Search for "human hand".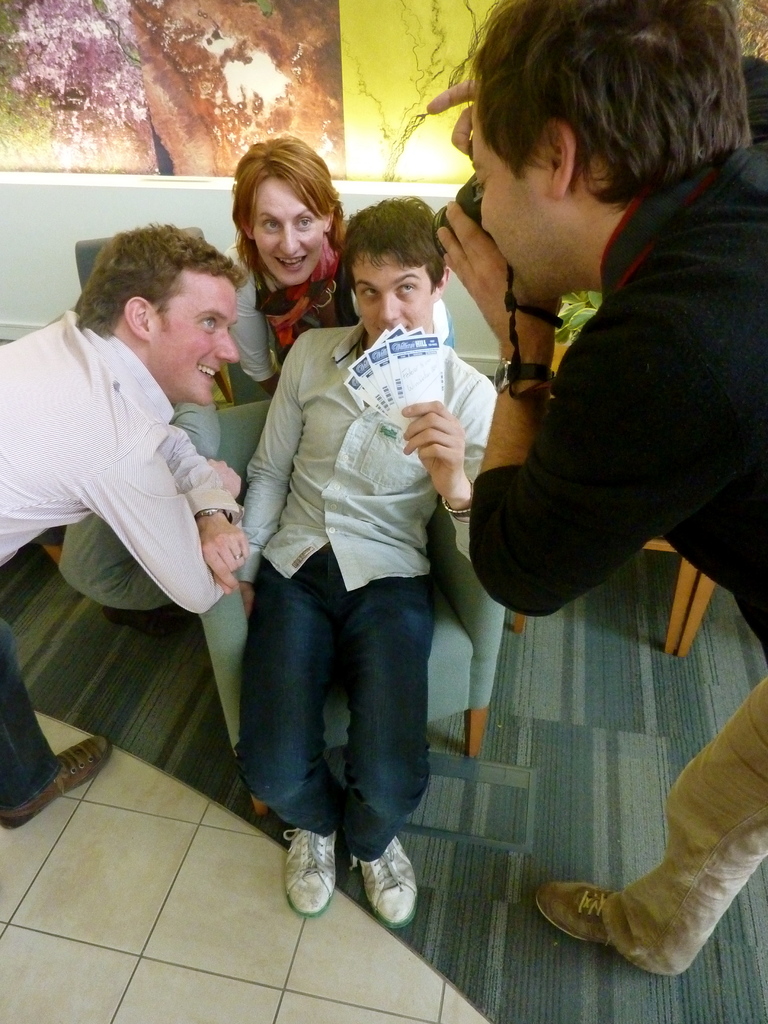
Found at (left=198, top=512, right=248, bottom=594).
